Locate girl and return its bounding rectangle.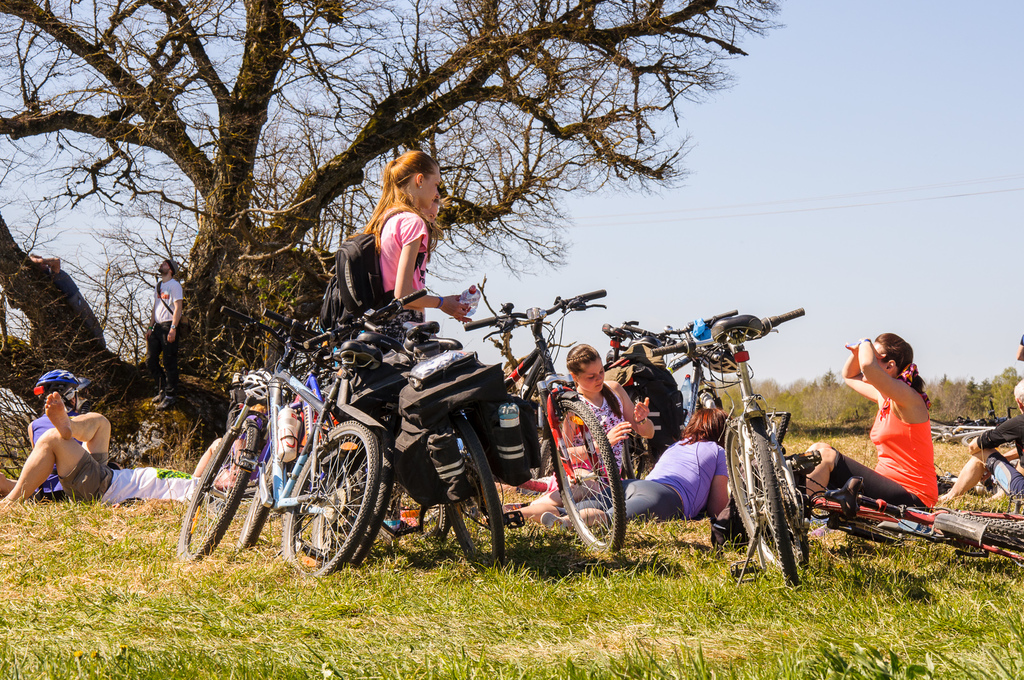
795:328:940:501.
